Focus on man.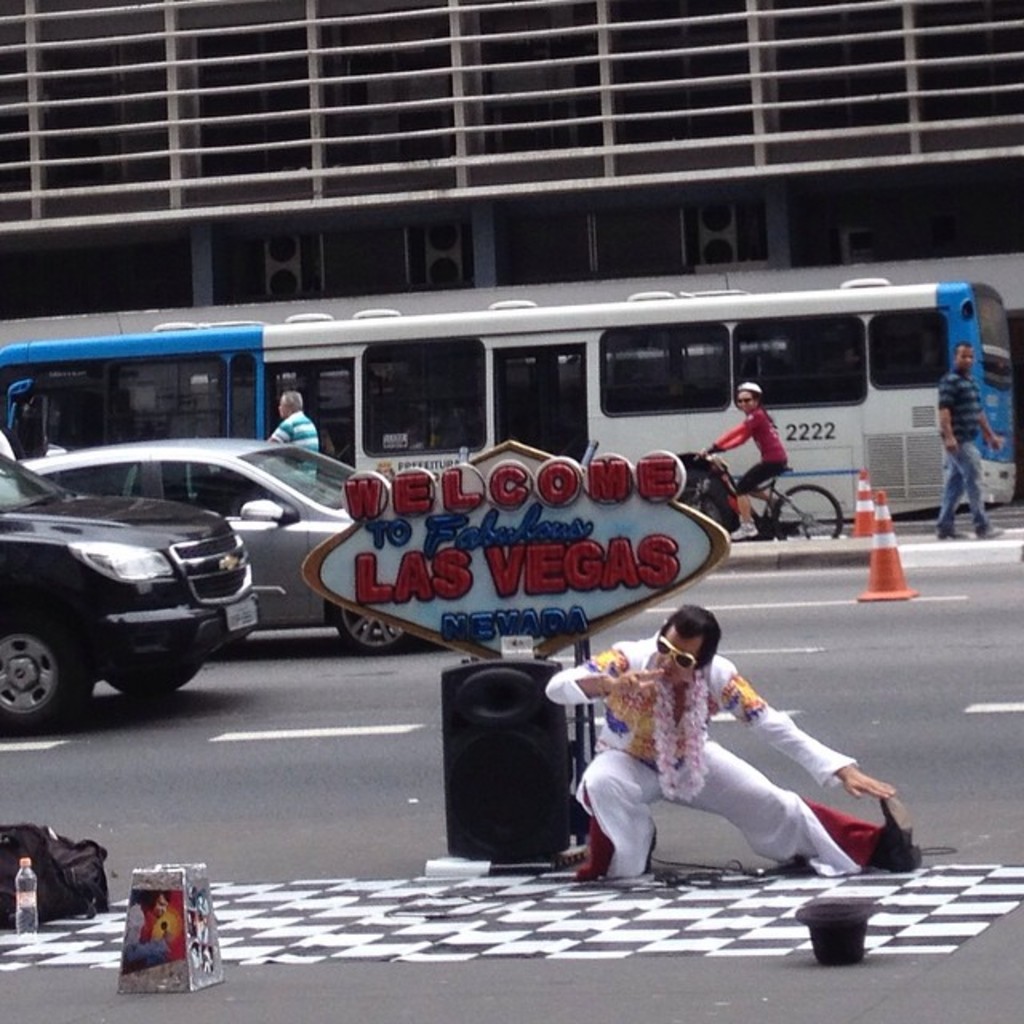
Focused at <box>560,610,894,898</box>.
